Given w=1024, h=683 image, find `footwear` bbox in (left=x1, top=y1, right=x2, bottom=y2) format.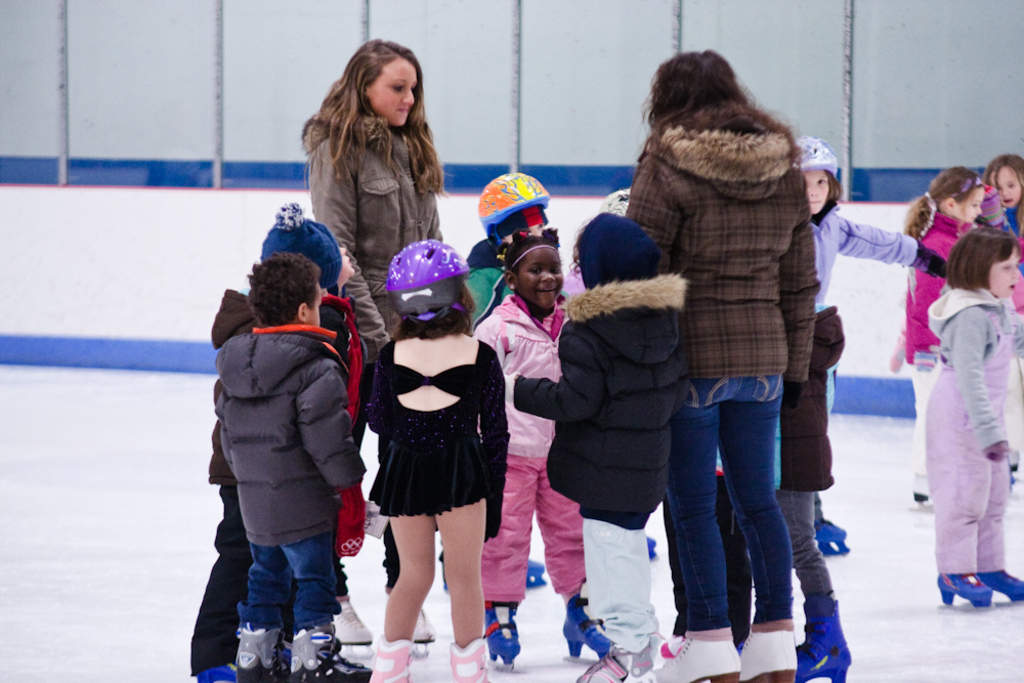
(left=813, top=516, right=859, bottom=556).
